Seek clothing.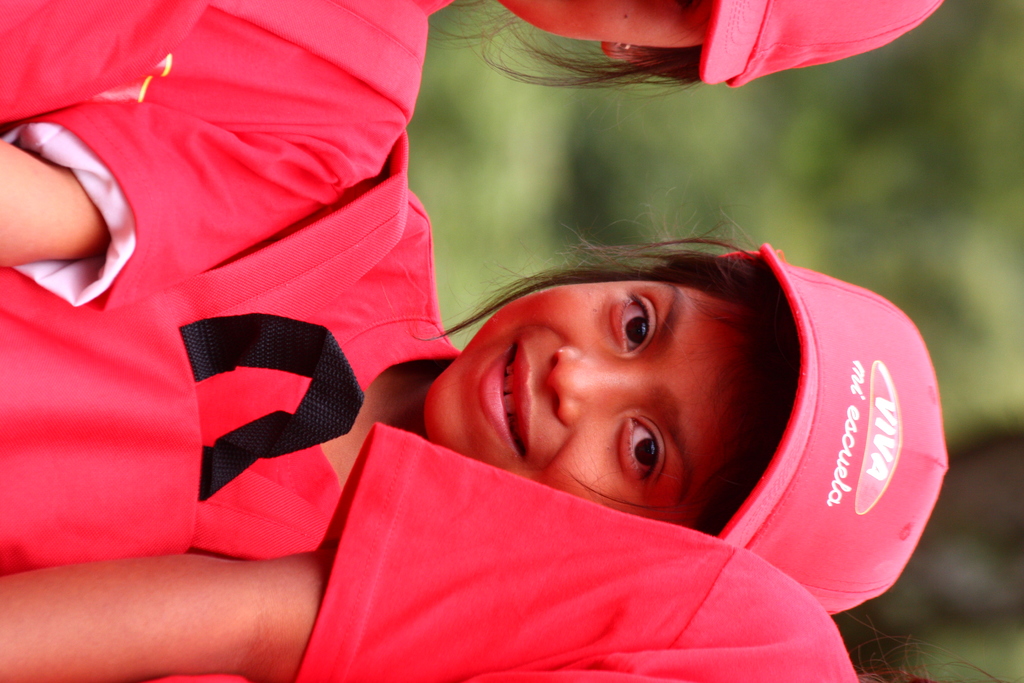
box=[28, 53, 457, 582].
